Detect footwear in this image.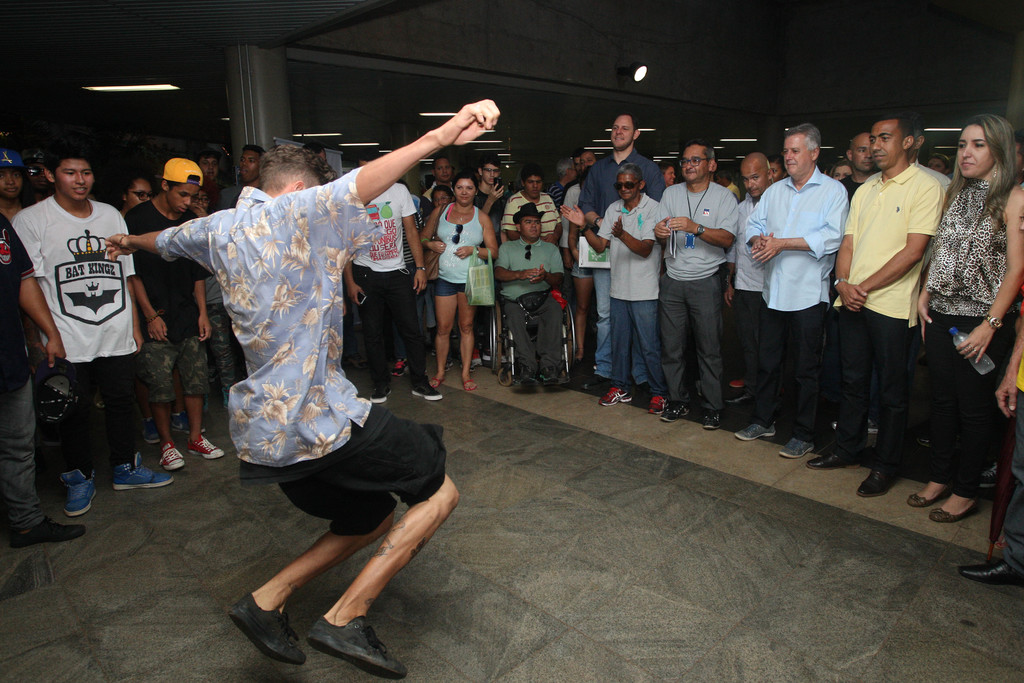
Detection: region(724, 389, 748, 404).
